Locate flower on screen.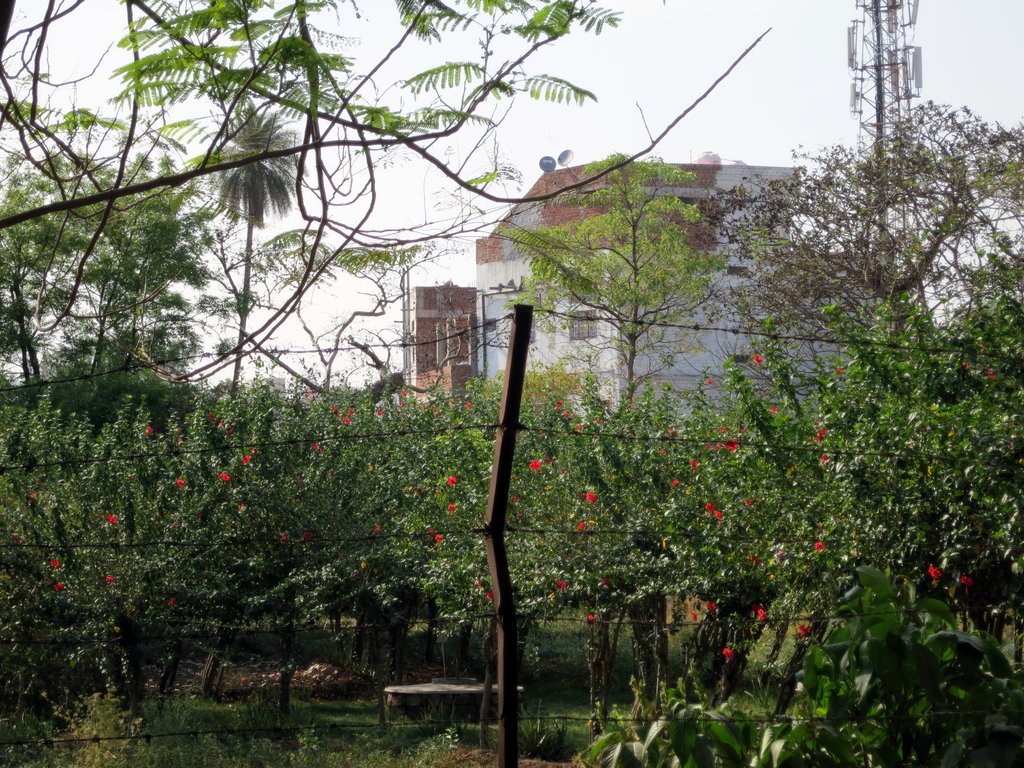
On screen at bbox=(369, 522, 383, 534).
